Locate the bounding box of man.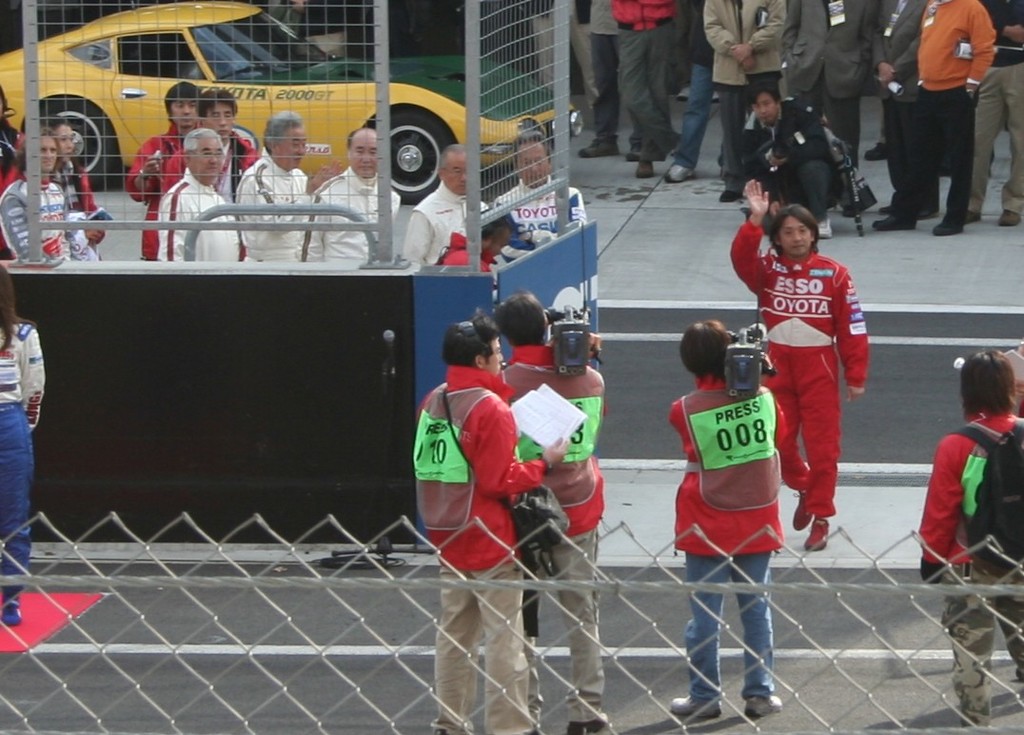
Bounding box: [x1=156, y1=129, x2=242, y2=261].
